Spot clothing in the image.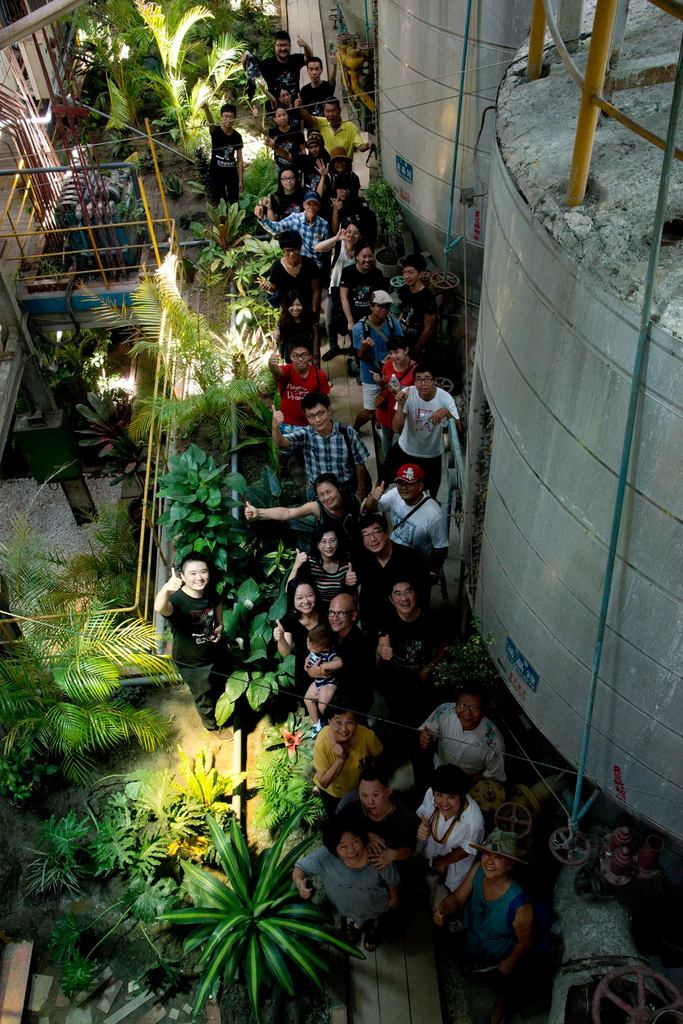
clothing found at detection(378, 609, 446, 719).
